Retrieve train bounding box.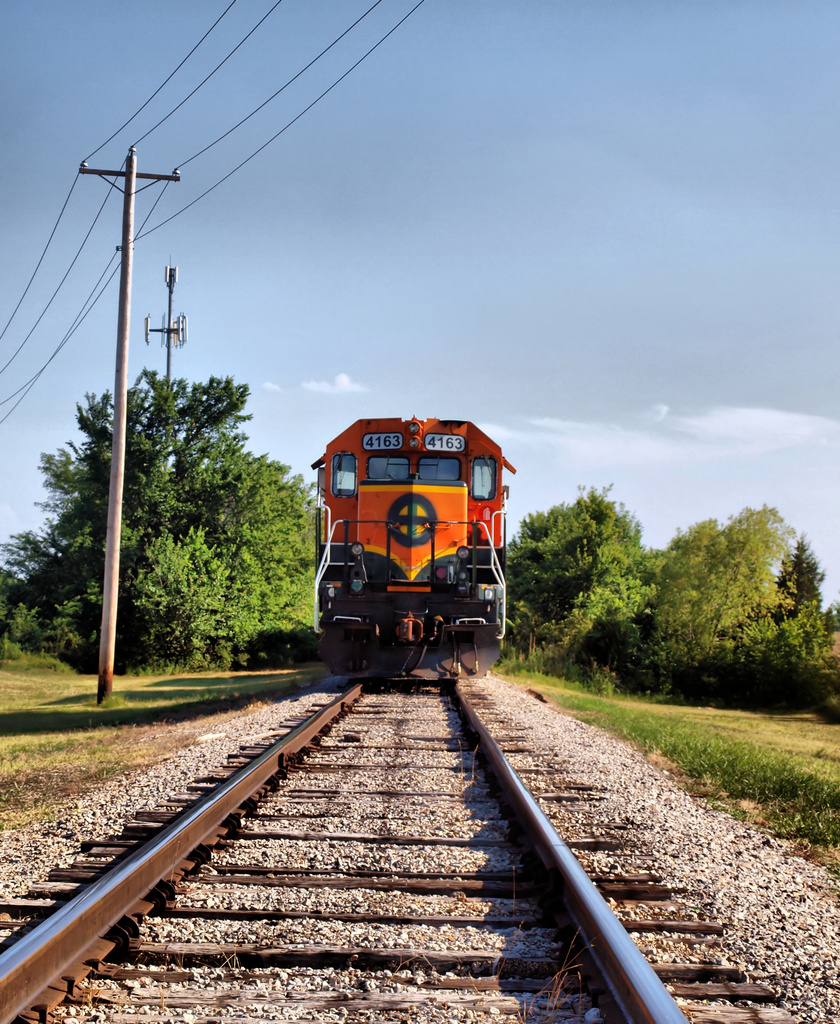
Bounding box: rect(308, 419, 518, 683).
